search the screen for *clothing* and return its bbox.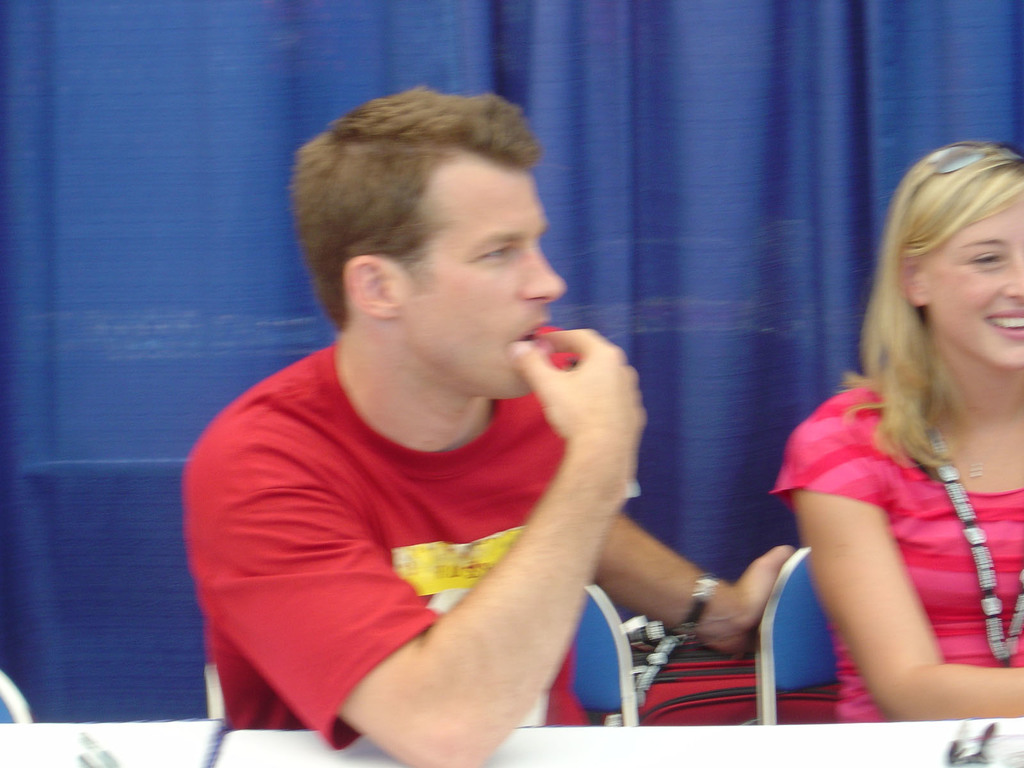
Found: BBox(771, 371, 1023, 725).
